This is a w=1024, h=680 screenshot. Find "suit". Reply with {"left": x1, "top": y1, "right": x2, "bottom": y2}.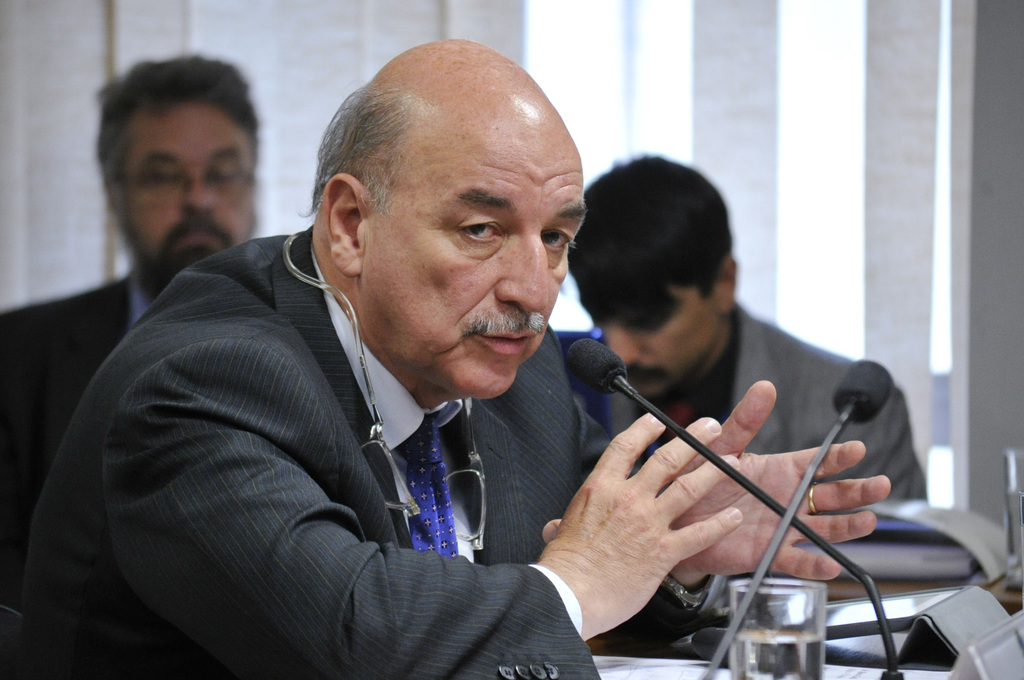
{"left": 0, "top": 262, "right": 152, "bottom": 679}.
